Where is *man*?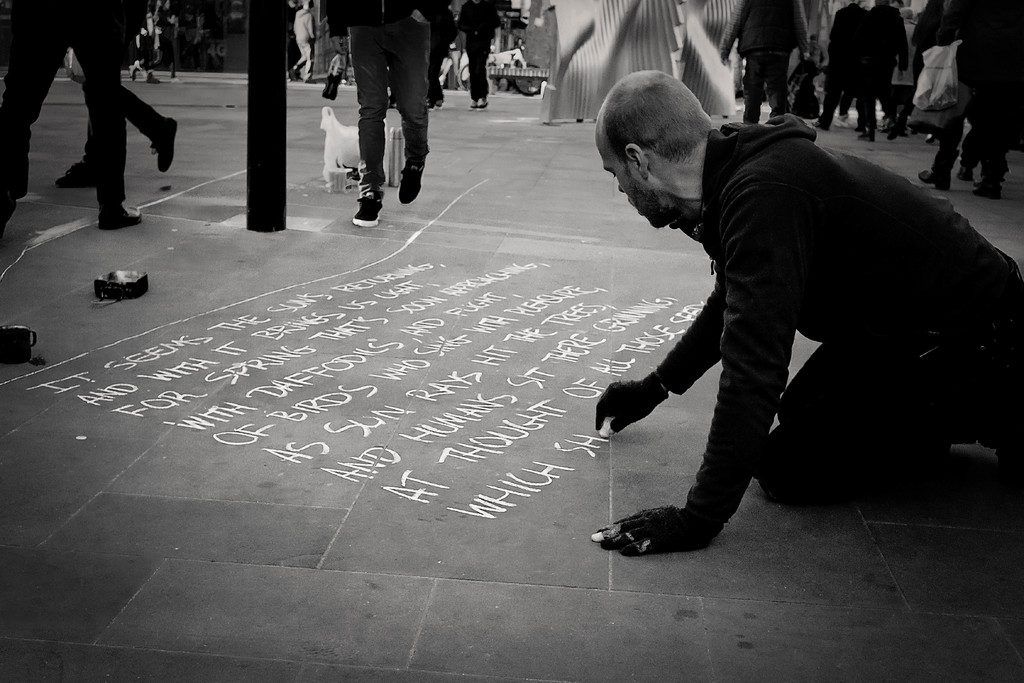
[868, 0, 910, 128].
